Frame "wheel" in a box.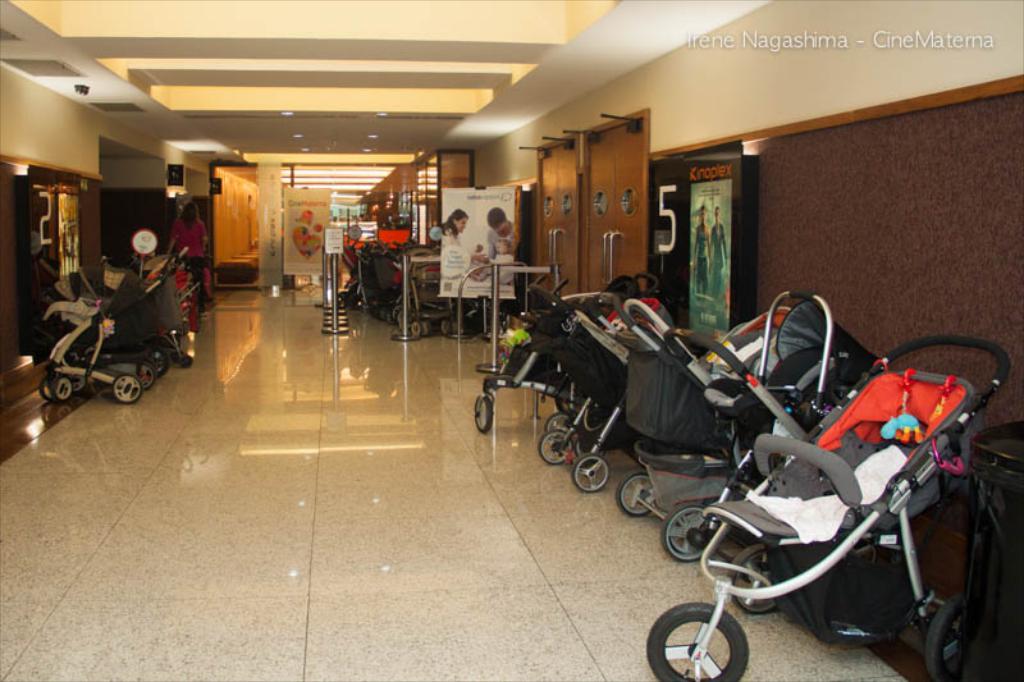
detection(136, 360, 156, 384).
